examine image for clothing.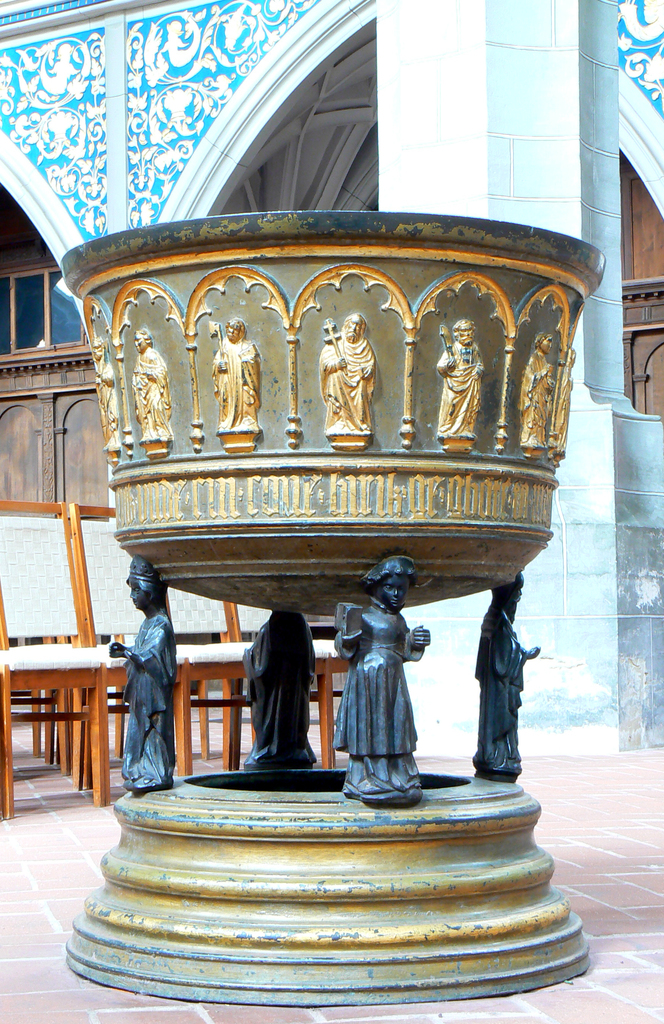
Examination result: bbox(332, 584, 416, 792).
